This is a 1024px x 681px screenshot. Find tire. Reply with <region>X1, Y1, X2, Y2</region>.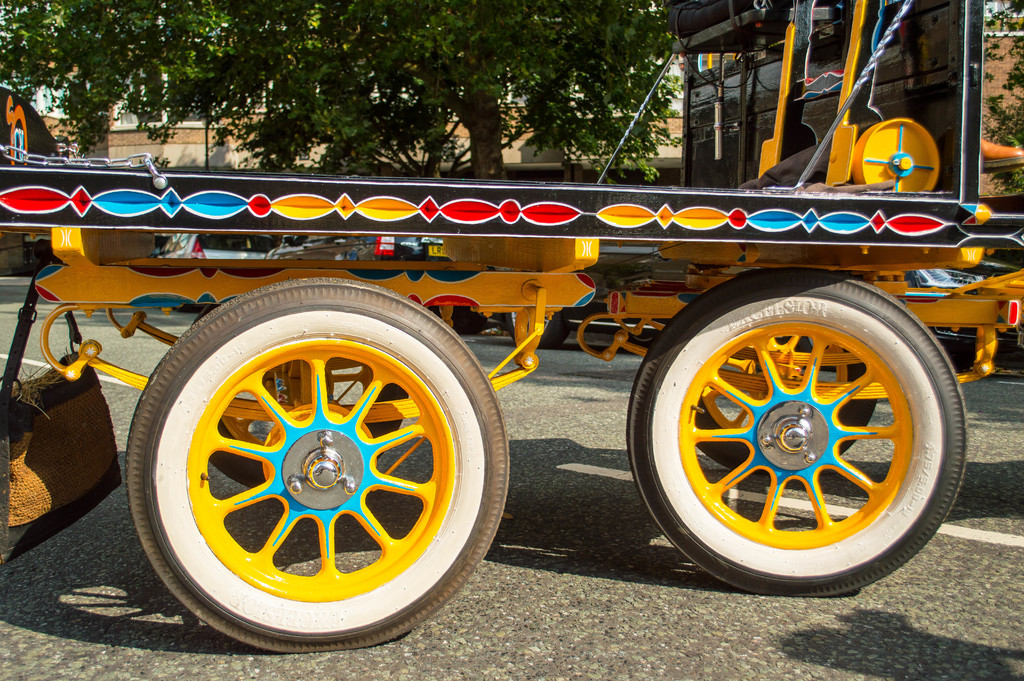
<region>628, 267, 968, 598</region>.
